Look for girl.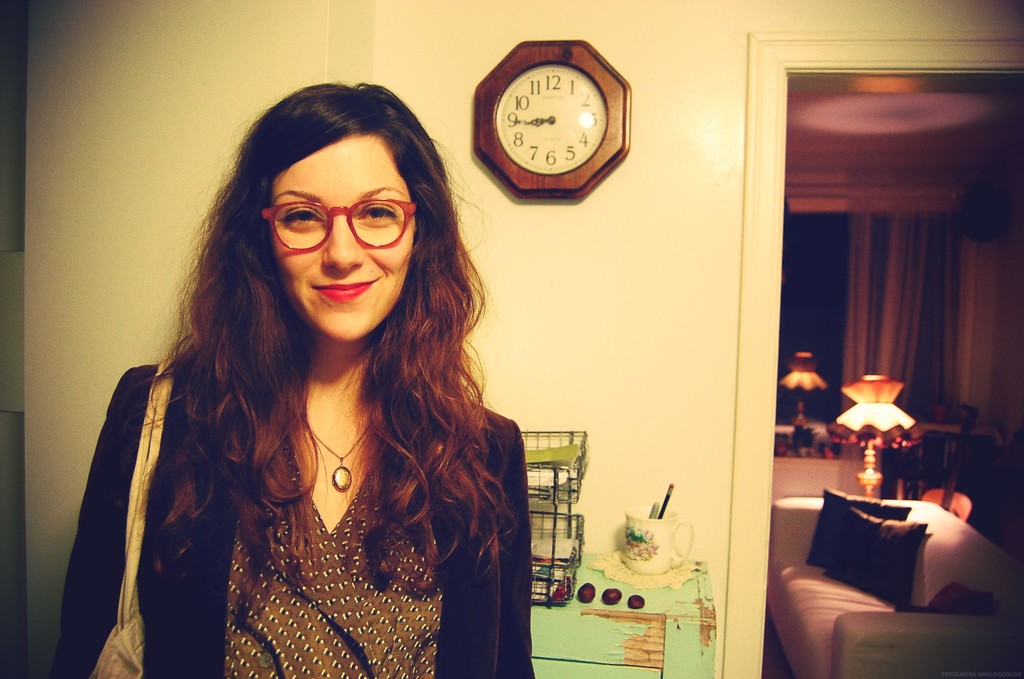
Found: <region>54, 79, 531, 678</region>.
